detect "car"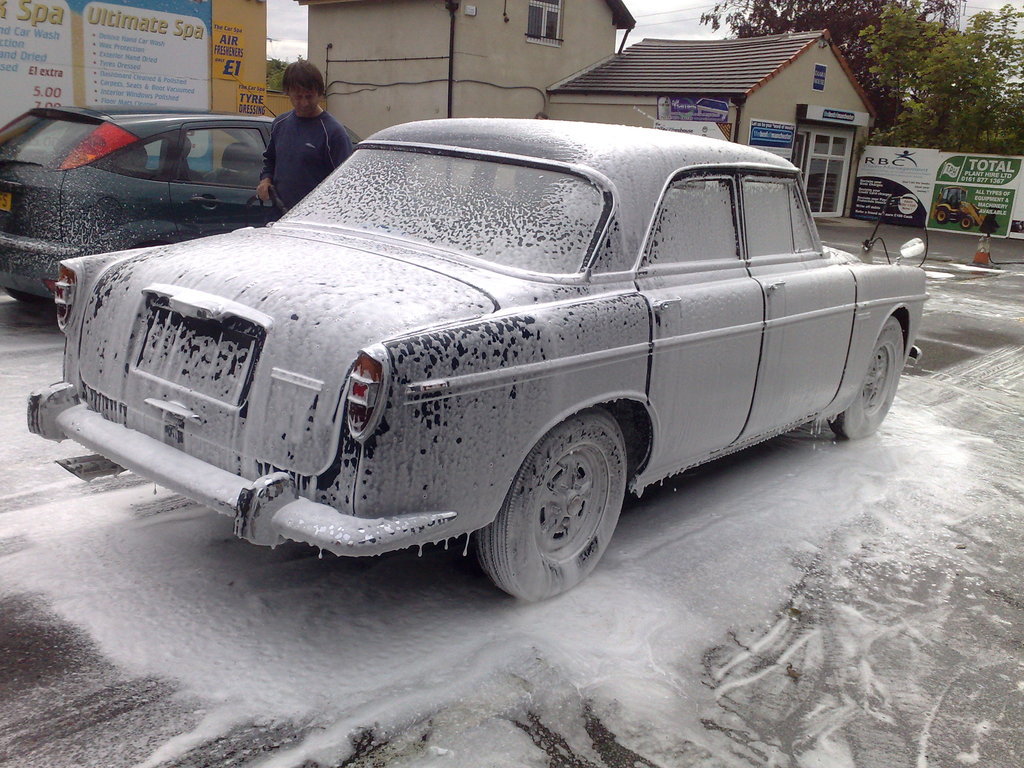
<region>0, 104, 362, 327</region>
